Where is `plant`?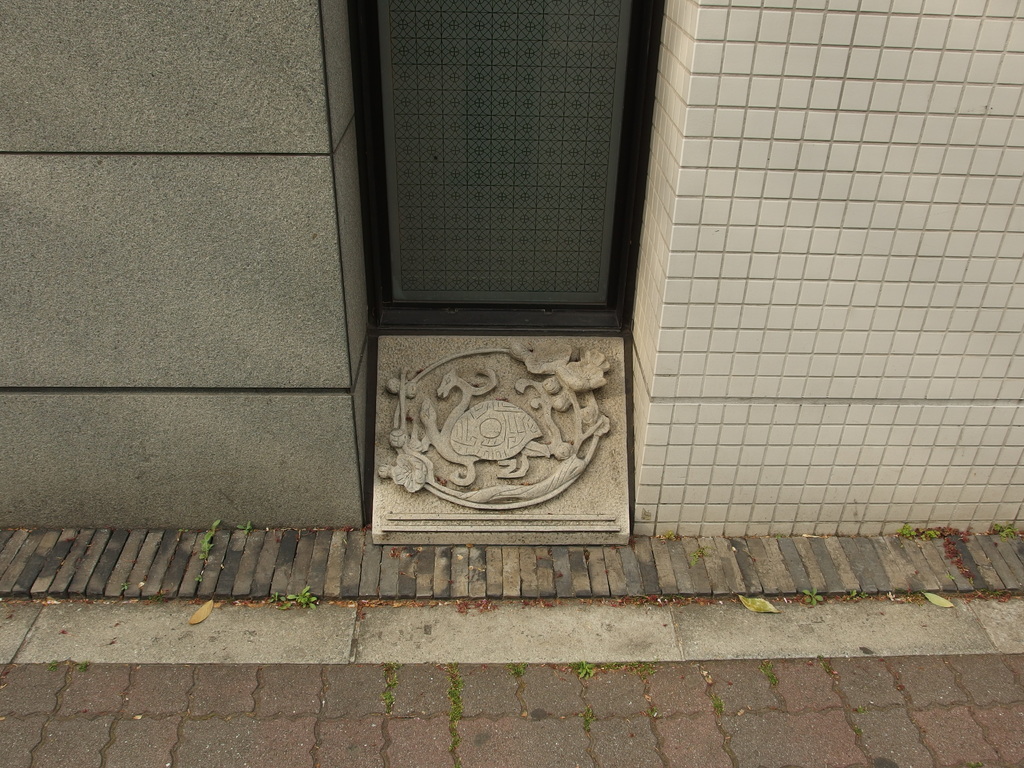
191/515/223/580.
